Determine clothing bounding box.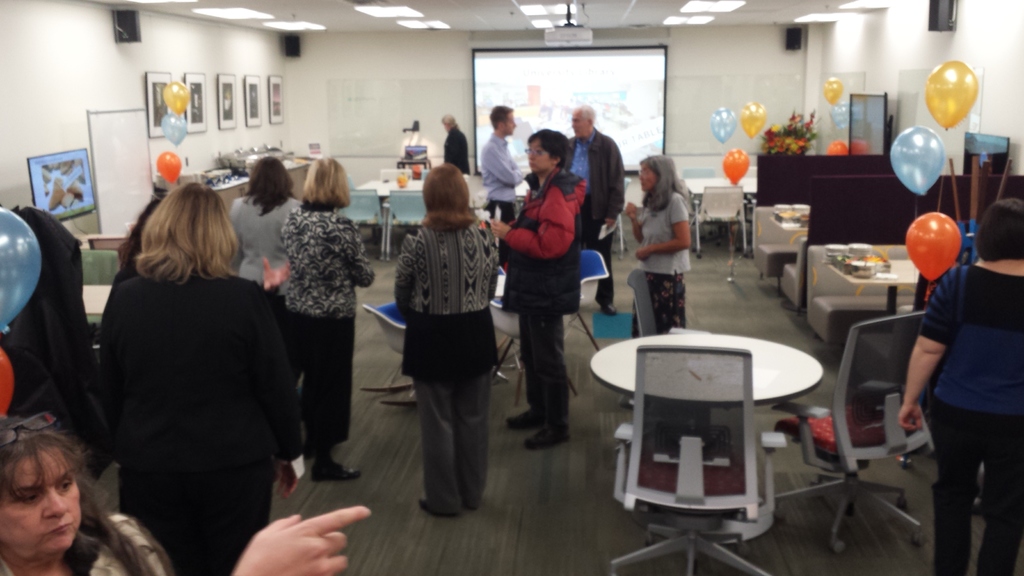
Determined: 479, 136, 532, 221.
